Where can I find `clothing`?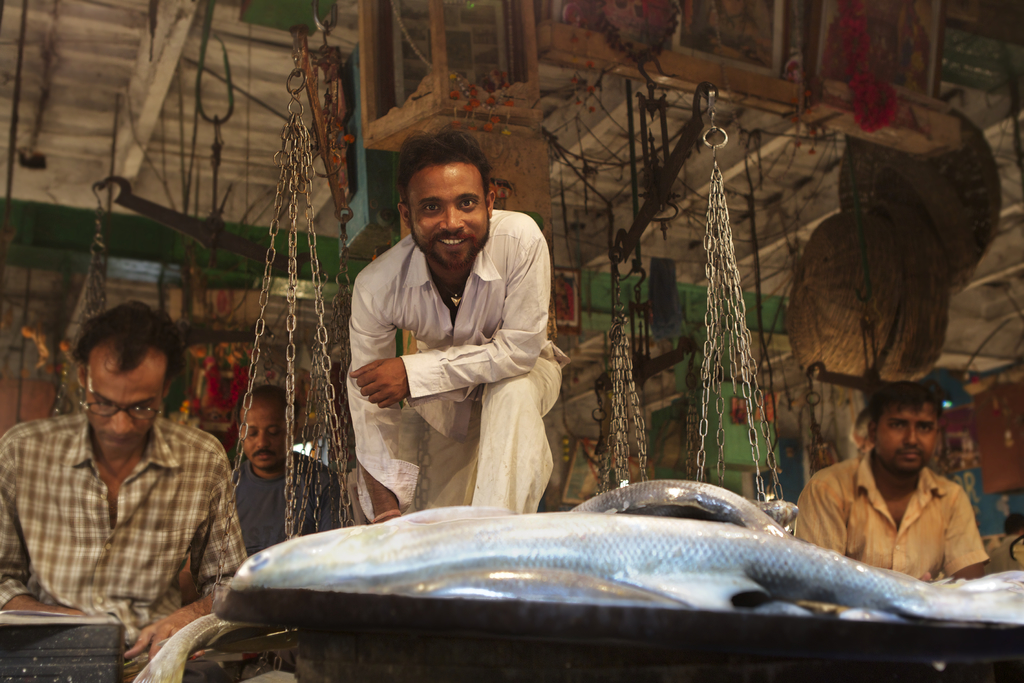
You can find it at [x1=0, y1=403, x2=250, y2=682].
